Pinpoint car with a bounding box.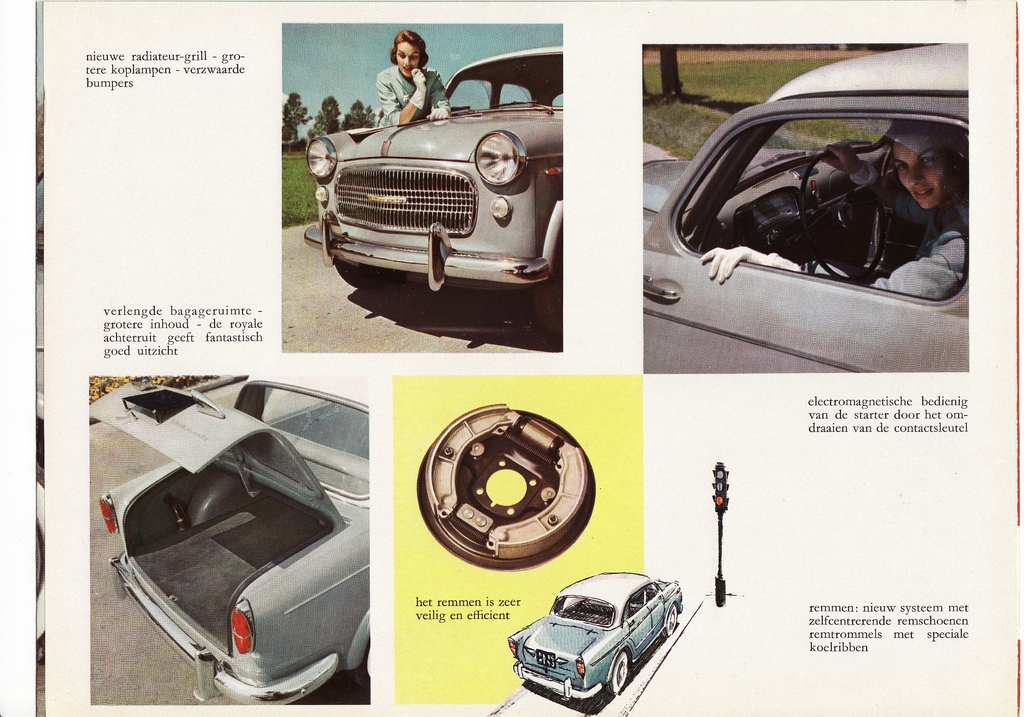
bbox=[508, 577, 689, 711].
